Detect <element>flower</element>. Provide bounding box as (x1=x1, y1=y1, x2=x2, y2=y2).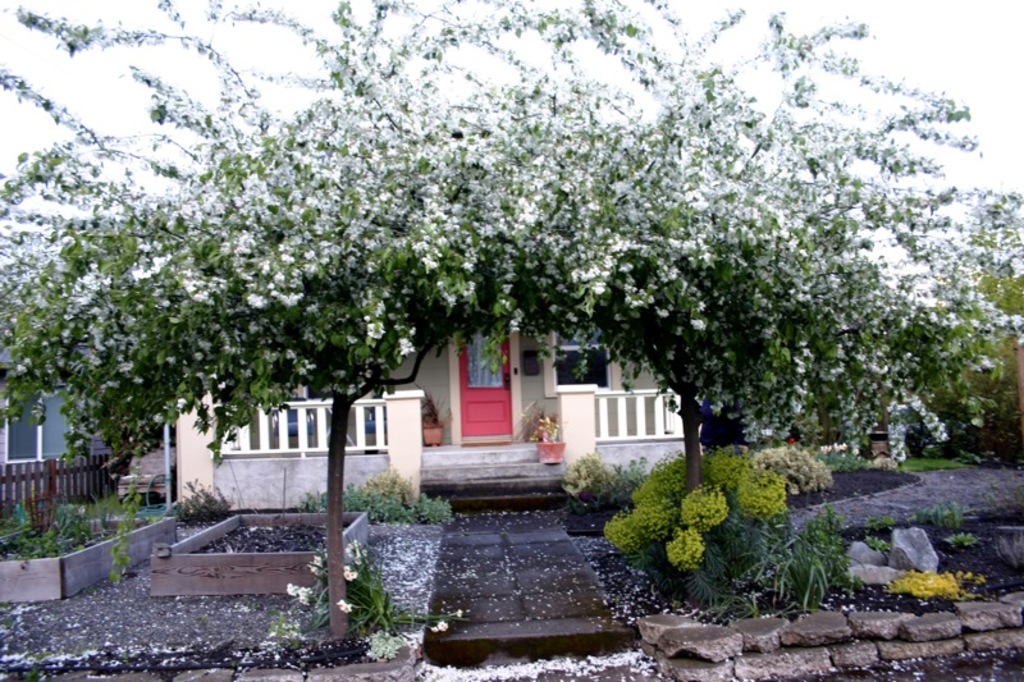
(x1=346, y1=537, x2=370, y2=567).
